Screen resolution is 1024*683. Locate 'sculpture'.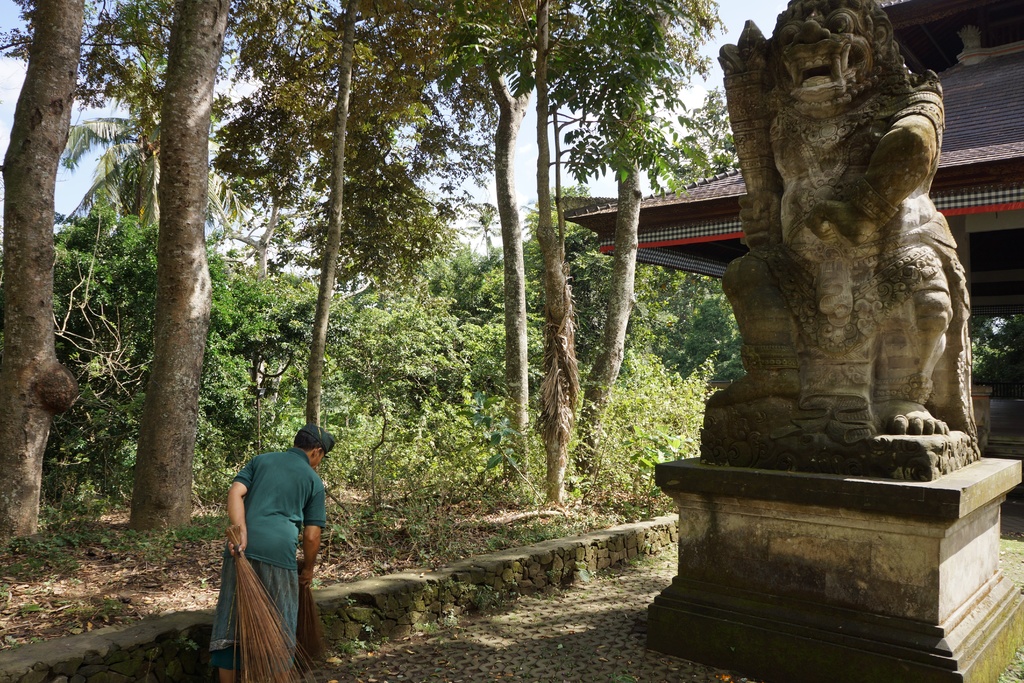
crop(695, 0, 979, 493).
